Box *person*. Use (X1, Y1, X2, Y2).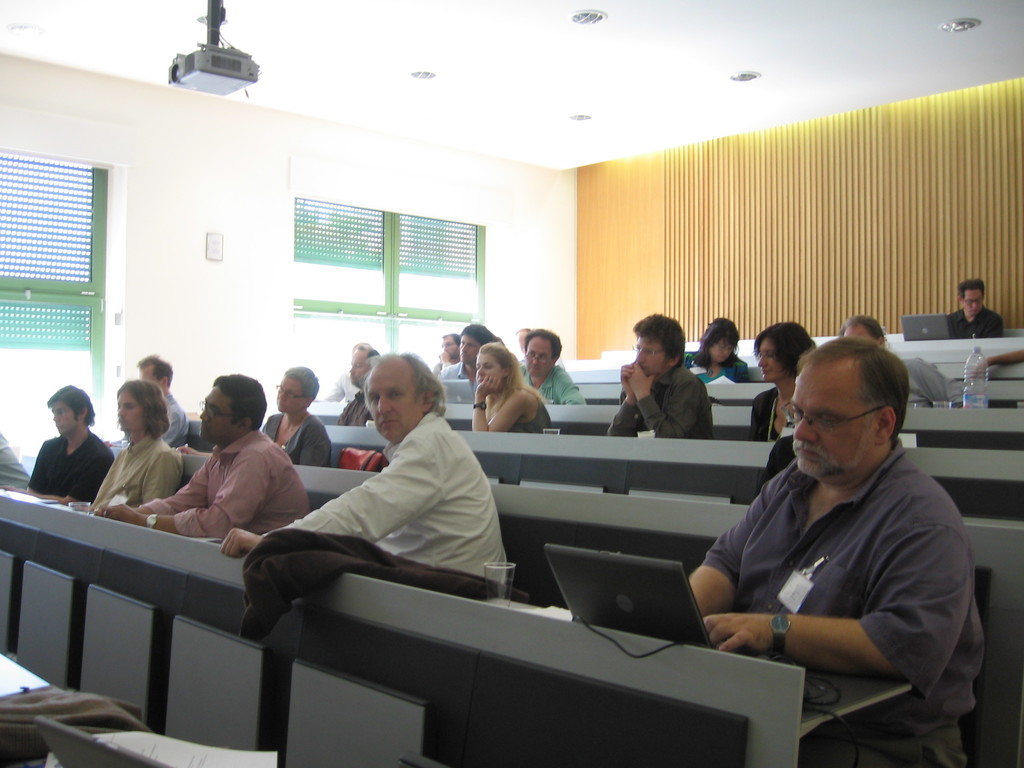
(223, 352, 511, 584).
